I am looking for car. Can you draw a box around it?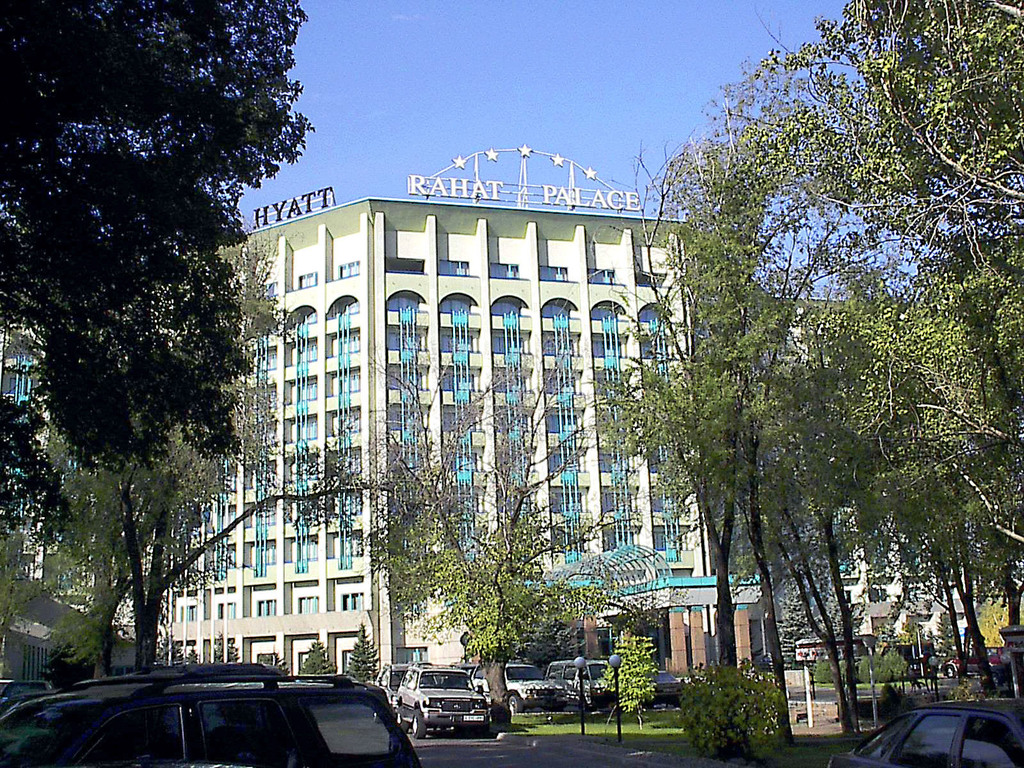
Sure, the bounding box is (x1=828, y1=708, x2=1023, y2=767).
